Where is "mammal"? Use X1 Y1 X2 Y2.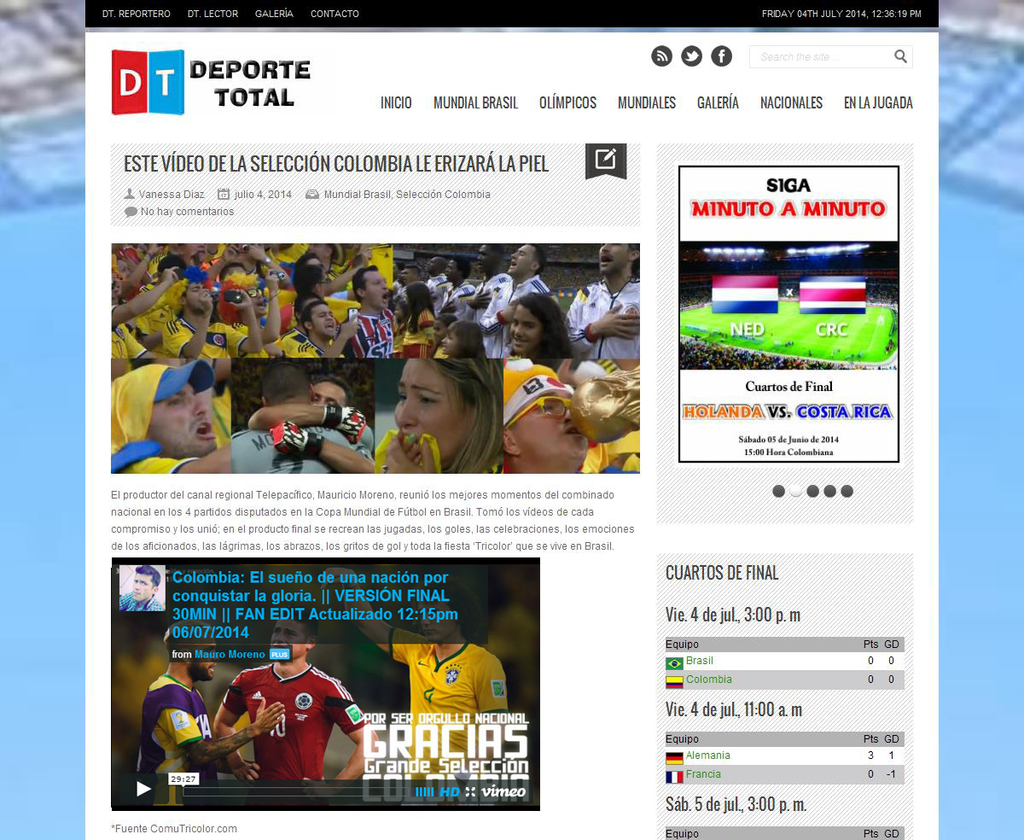
252 376 378 478.
